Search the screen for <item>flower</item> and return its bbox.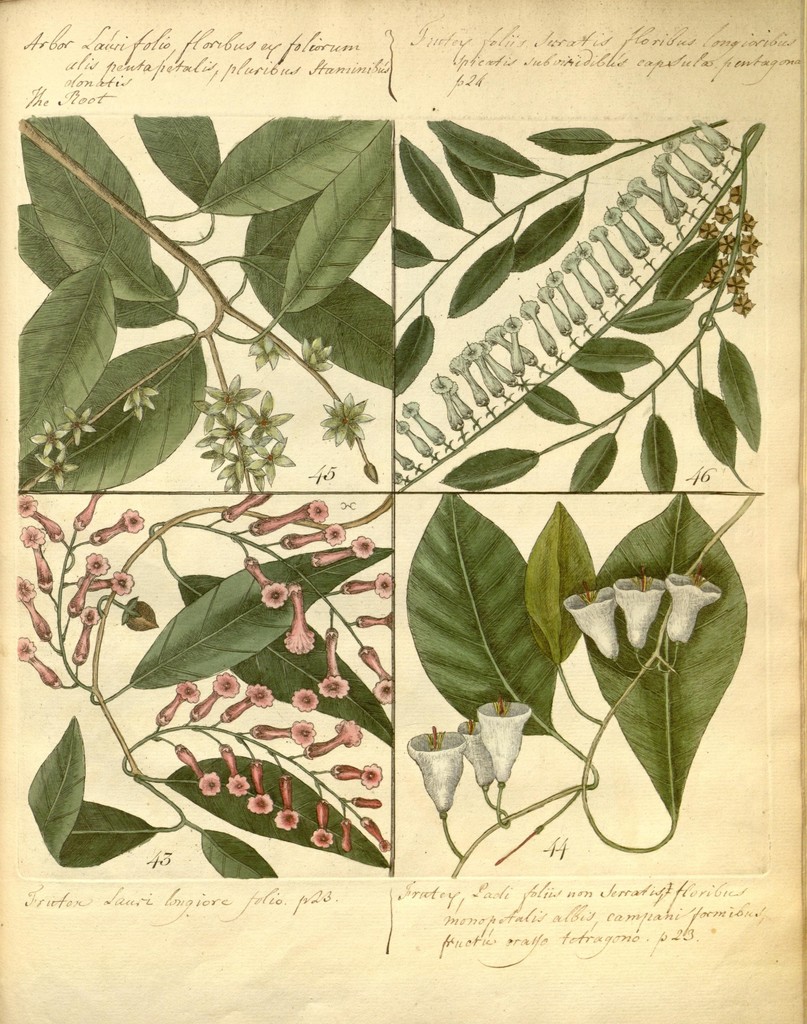
Found: l=16, t=522, r=45, b=591.
